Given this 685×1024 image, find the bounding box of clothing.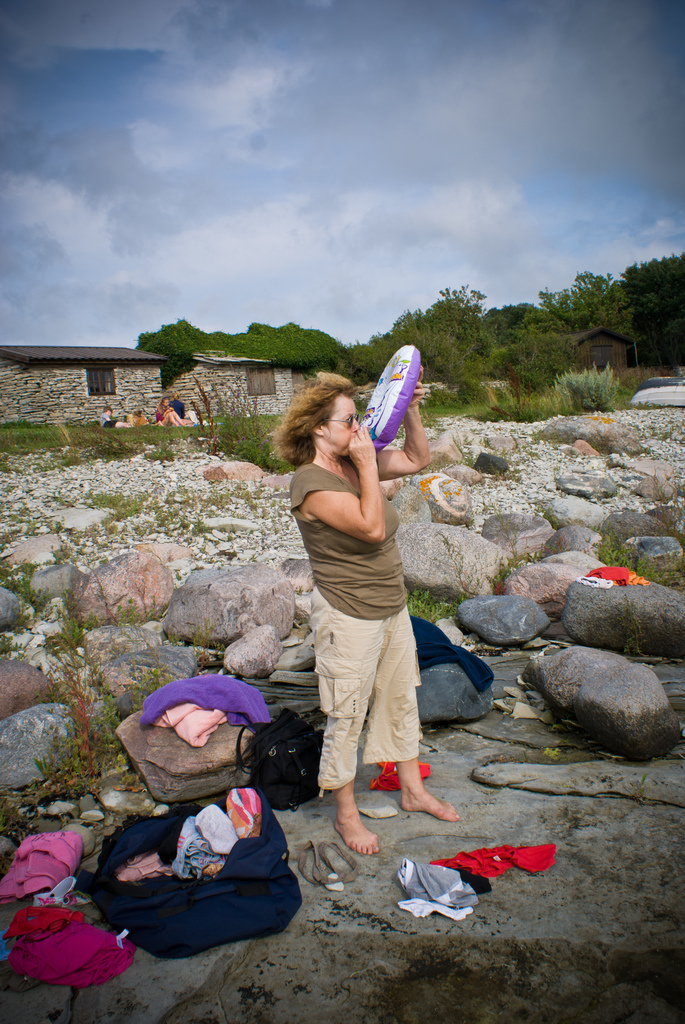
crop(395, 858, 480, 932).
